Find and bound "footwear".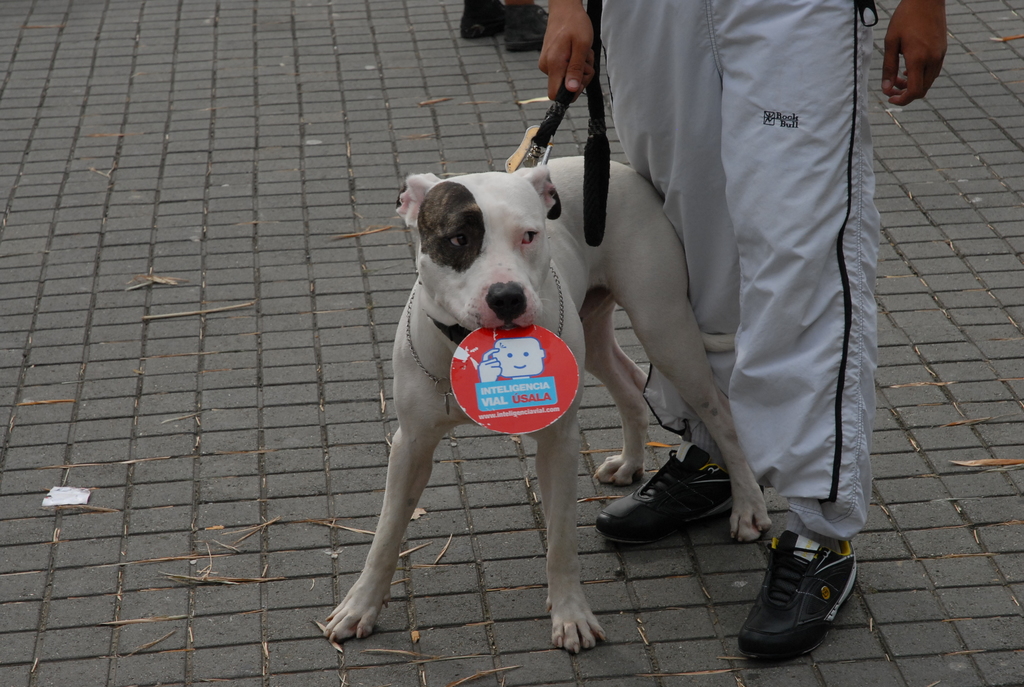
Bound: locate(590, 443, 748, 544).
